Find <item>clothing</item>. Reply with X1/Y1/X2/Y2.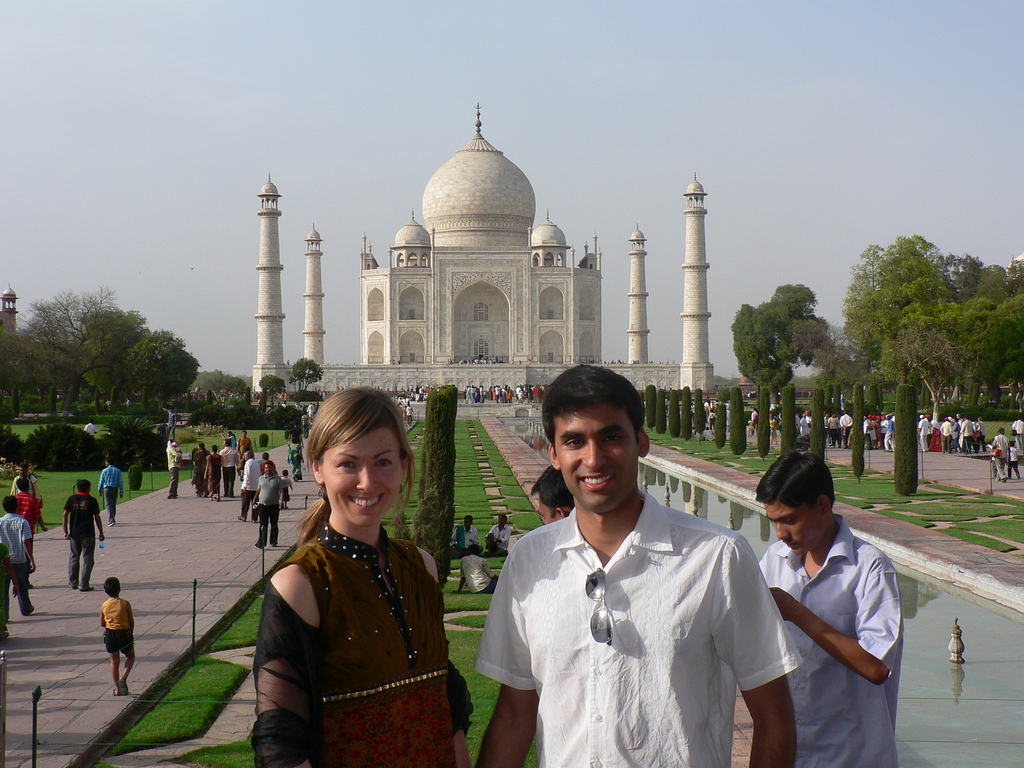
252/468/283/543.
